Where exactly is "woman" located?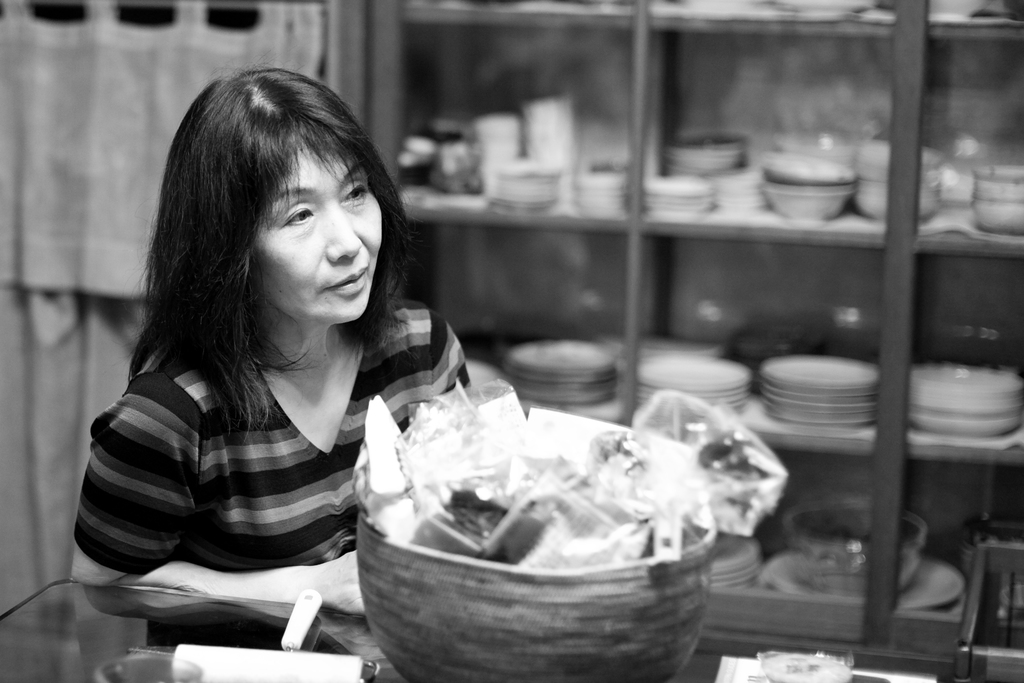
Its bounding box is bbox(56, 79, 488, 660).
